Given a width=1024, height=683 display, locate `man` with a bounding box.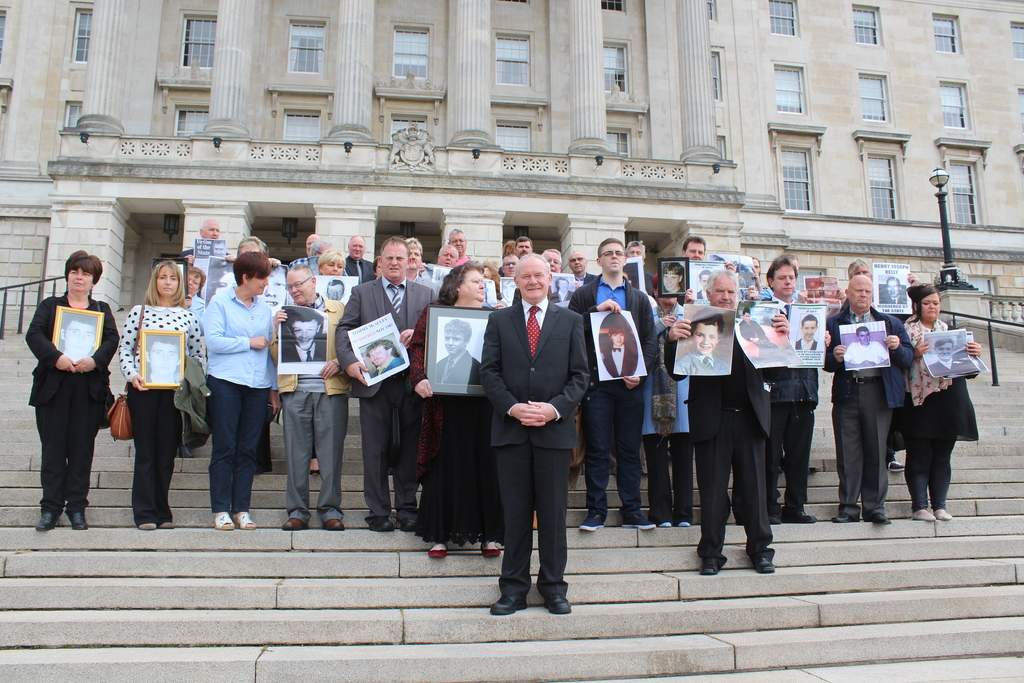
Located: box(564, 238, 656, 530).
